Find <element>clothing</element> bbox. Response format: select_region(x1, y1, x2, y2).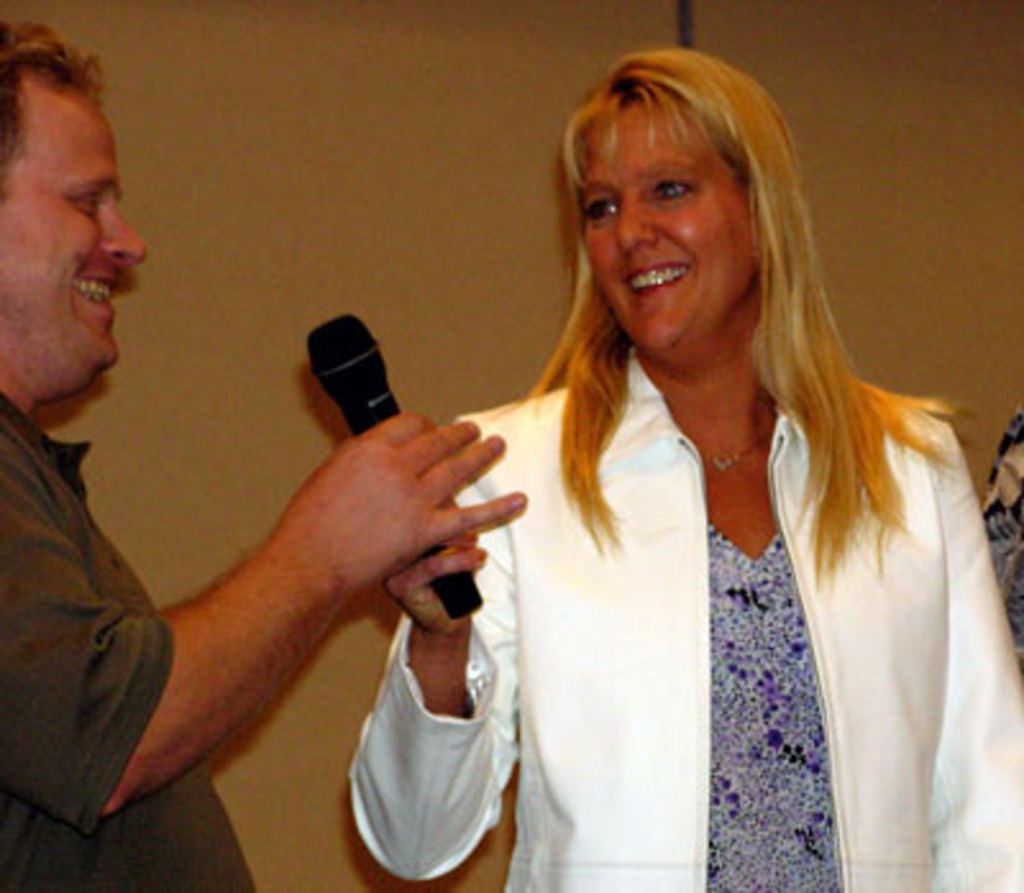
select_region(0, 394, 251, 890).
